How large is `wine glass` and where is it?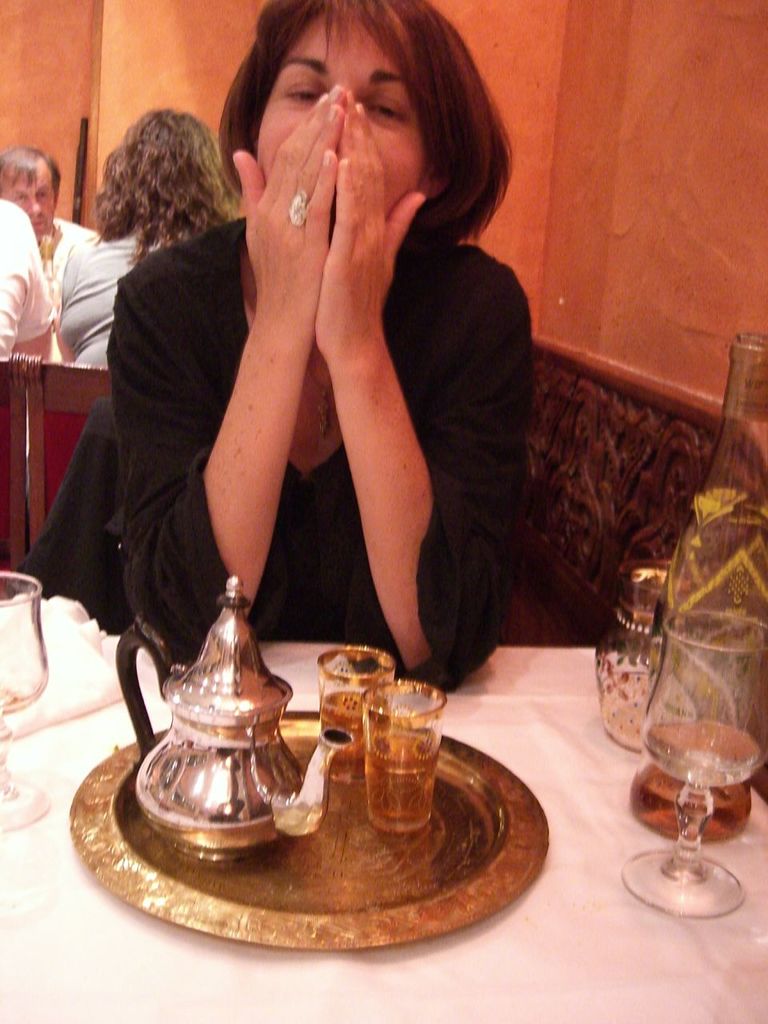
Bounding box: left=620, top=612, right=764, bottom=926.
